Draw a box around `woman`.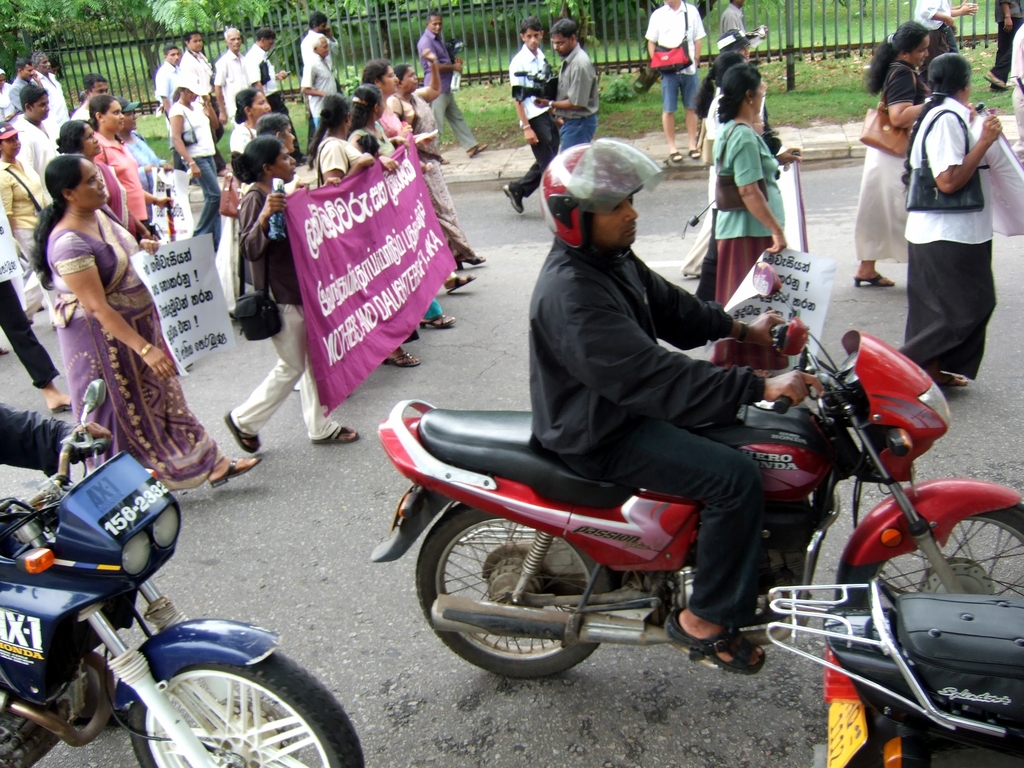
rect(891, 56, 998, 386).
